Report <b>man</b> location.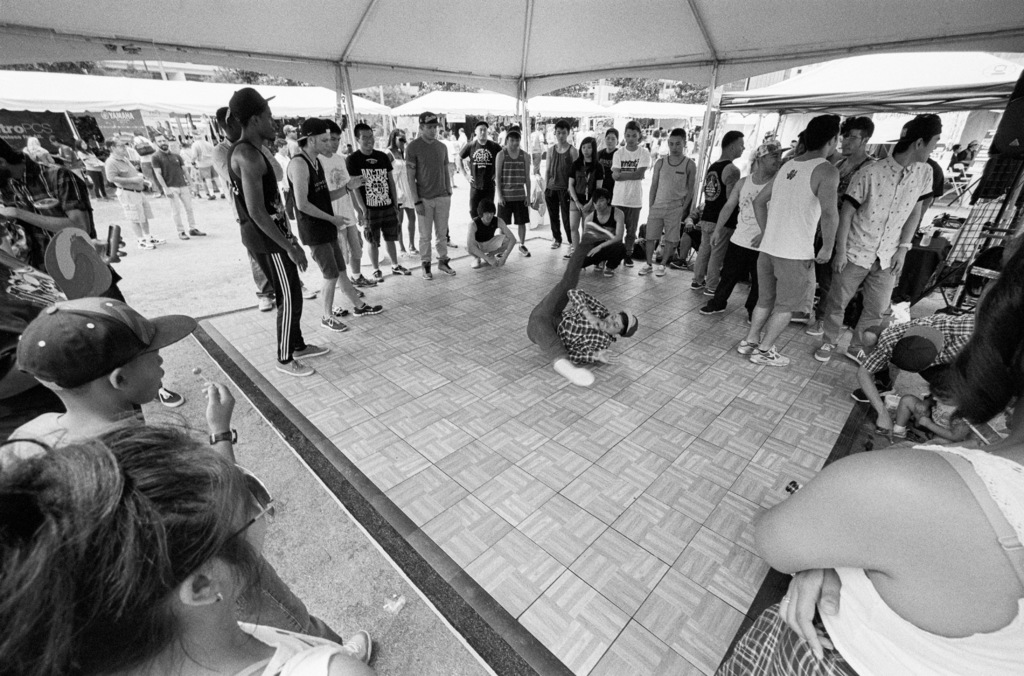
Report: locate(530, 228, 637, 384).
